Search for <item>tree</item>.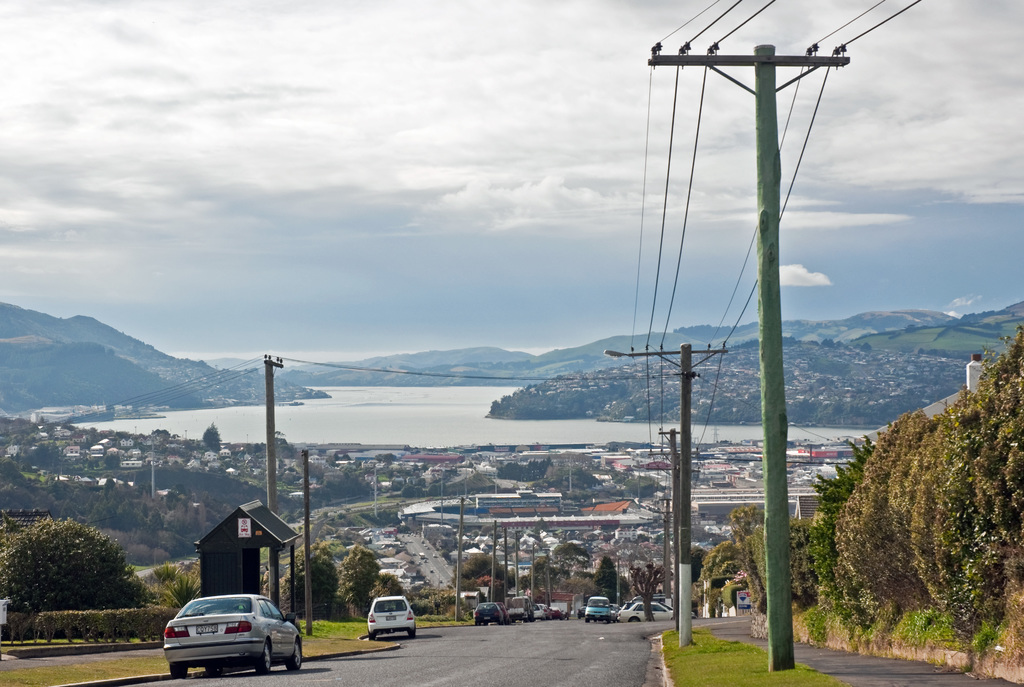
Found at x1=36, y1=441, x2=44, y2=449.
